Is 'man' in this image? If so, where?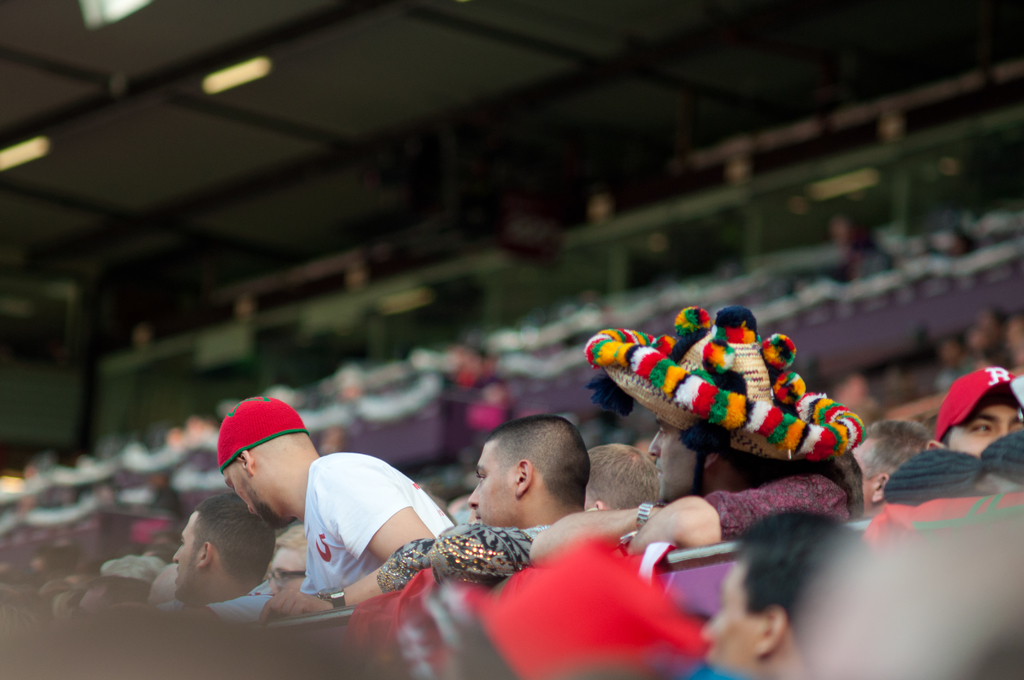
Yes, at Rect(464, 417, 594, 533).
